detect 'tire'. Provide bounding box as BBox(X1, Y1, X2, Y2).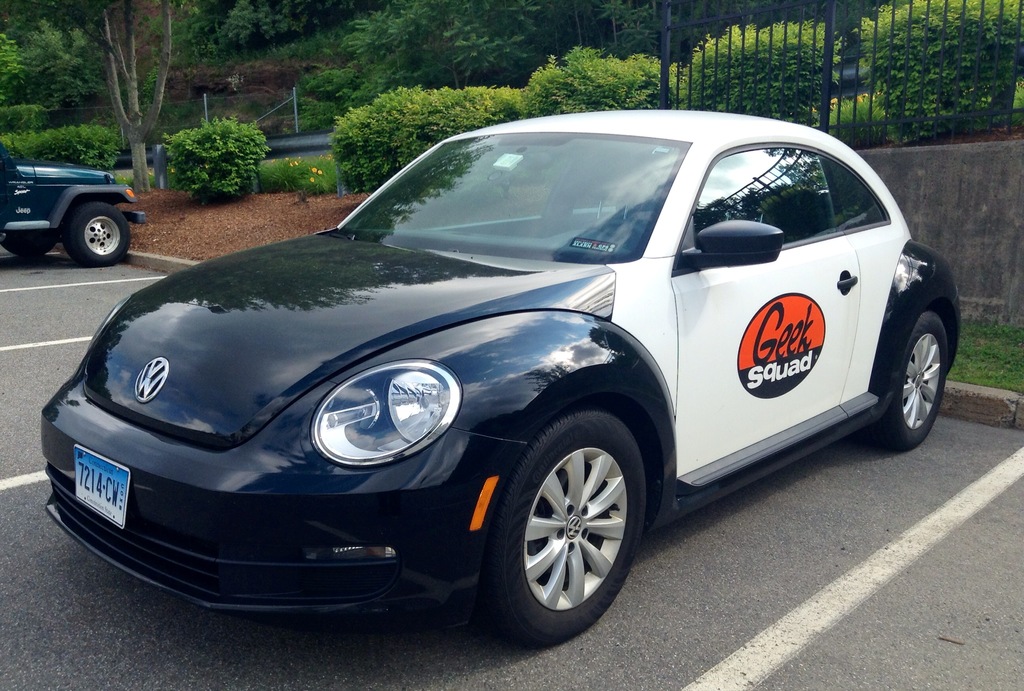
BBox(63, 203, 130, 264).
